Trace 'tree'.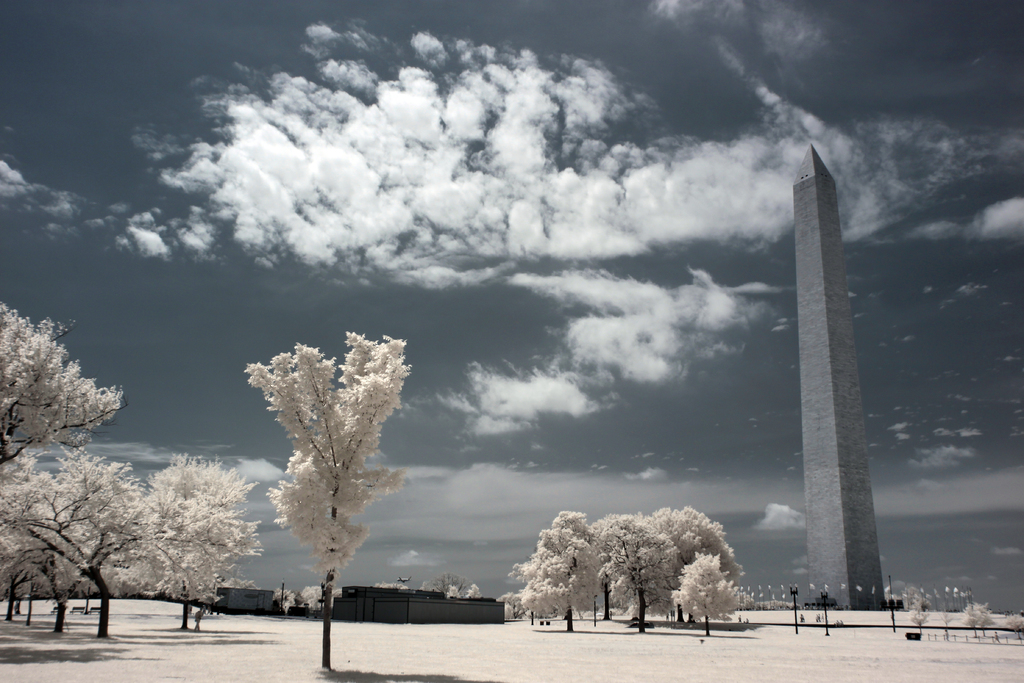
Traced to (675, 552, 741, 639).
